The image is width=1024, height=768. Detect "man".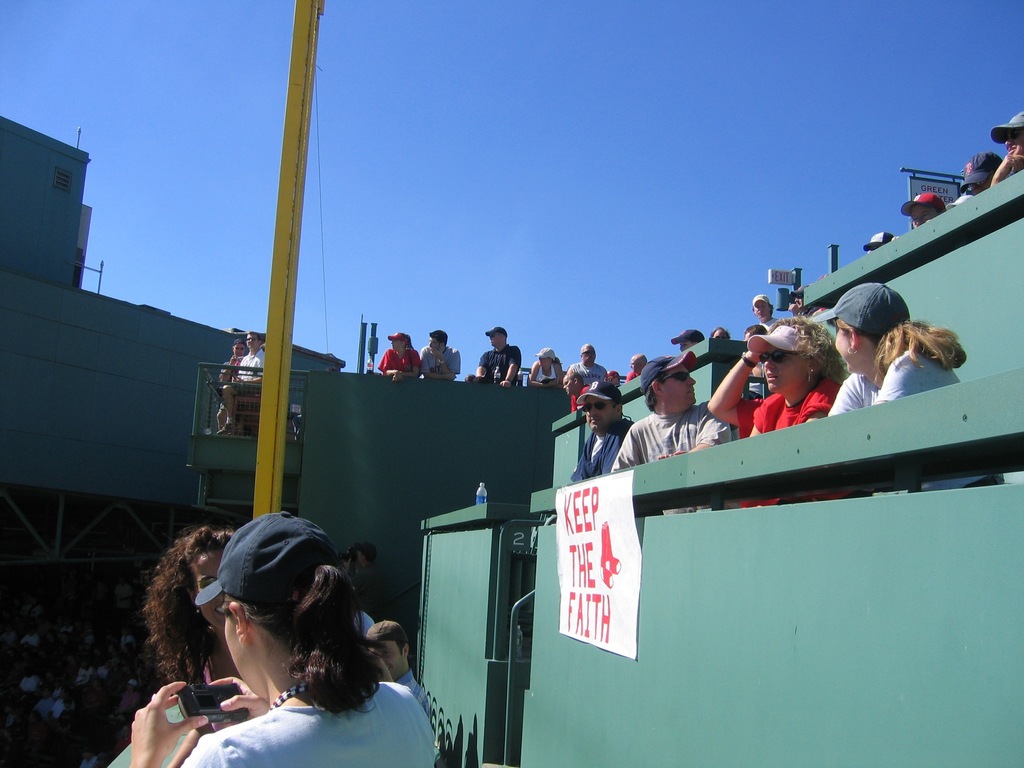
Detection: left=608, top=346, right=735, bottom=519.
